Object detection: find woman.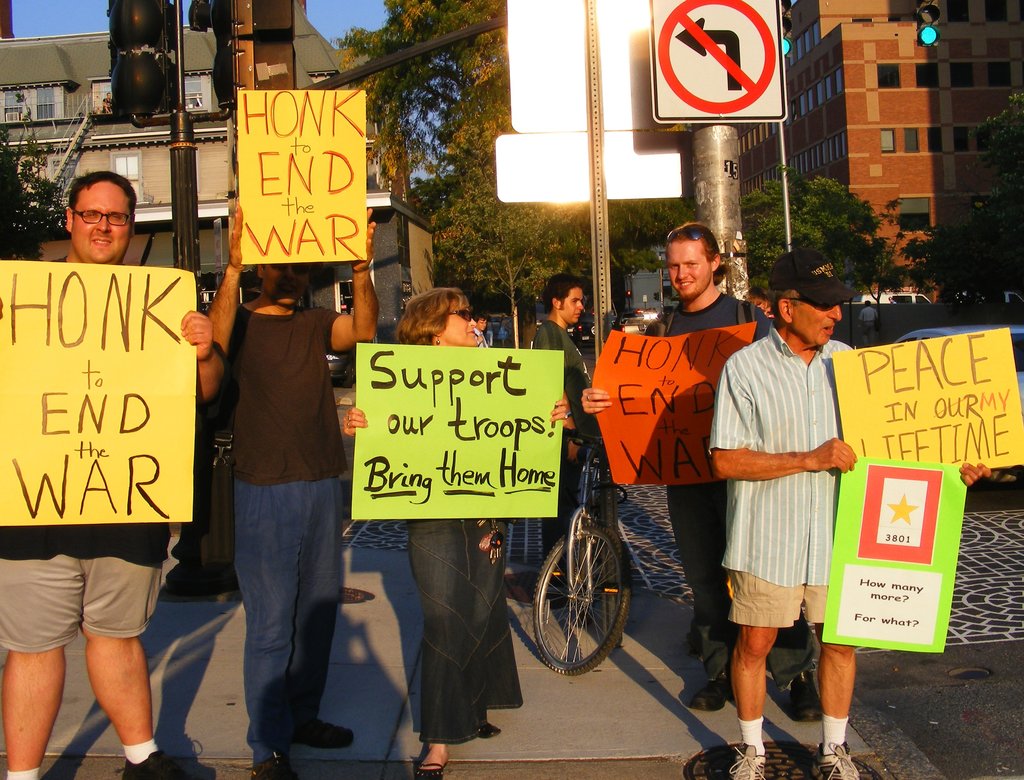
bbox(337, 289, 567, 779).
